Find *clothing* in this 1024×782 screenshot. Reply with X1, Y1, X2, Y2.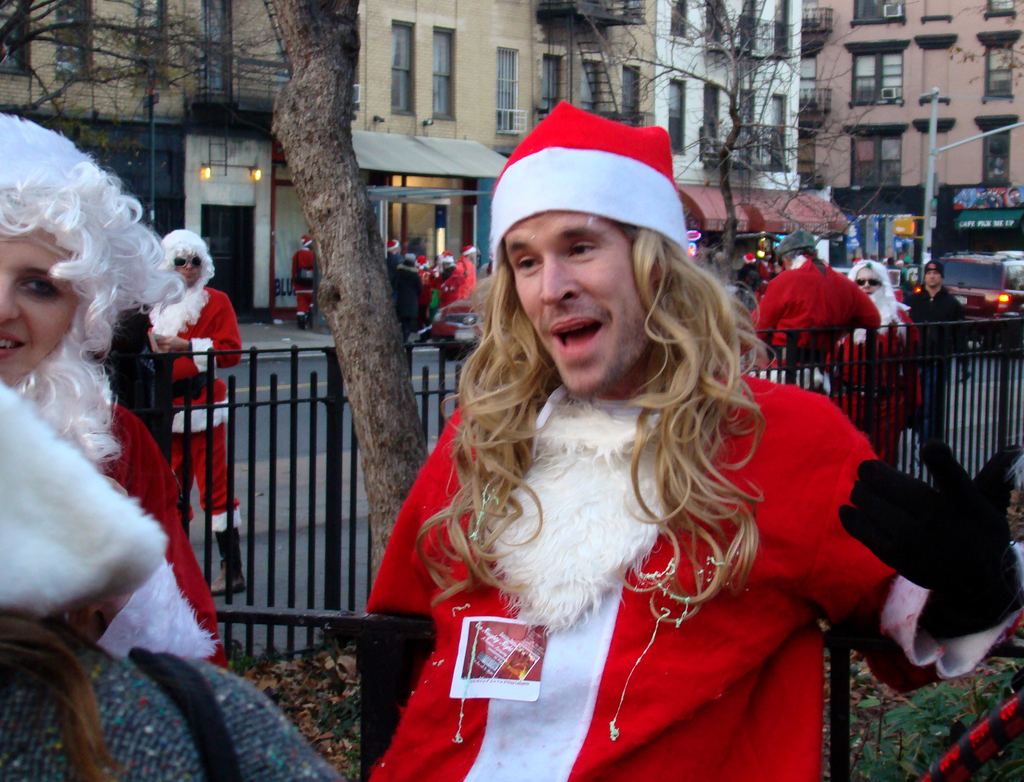
915, 250, 972, 426.
